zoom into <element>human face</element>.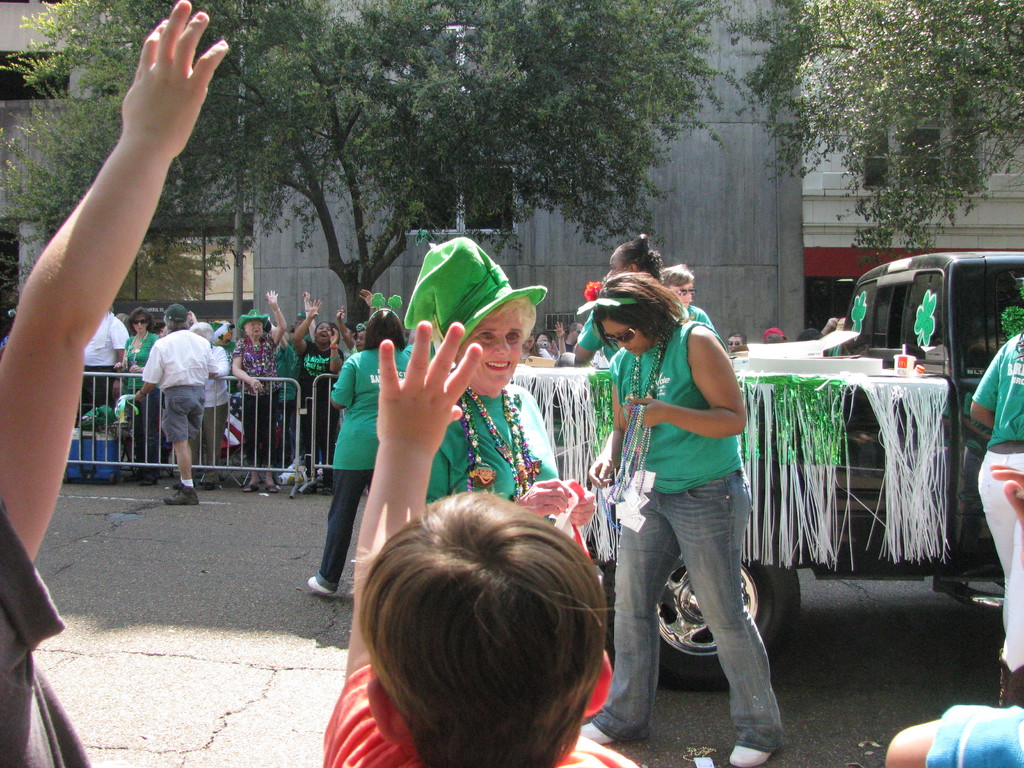
Zoom target: (667, 281, 696, 307).
